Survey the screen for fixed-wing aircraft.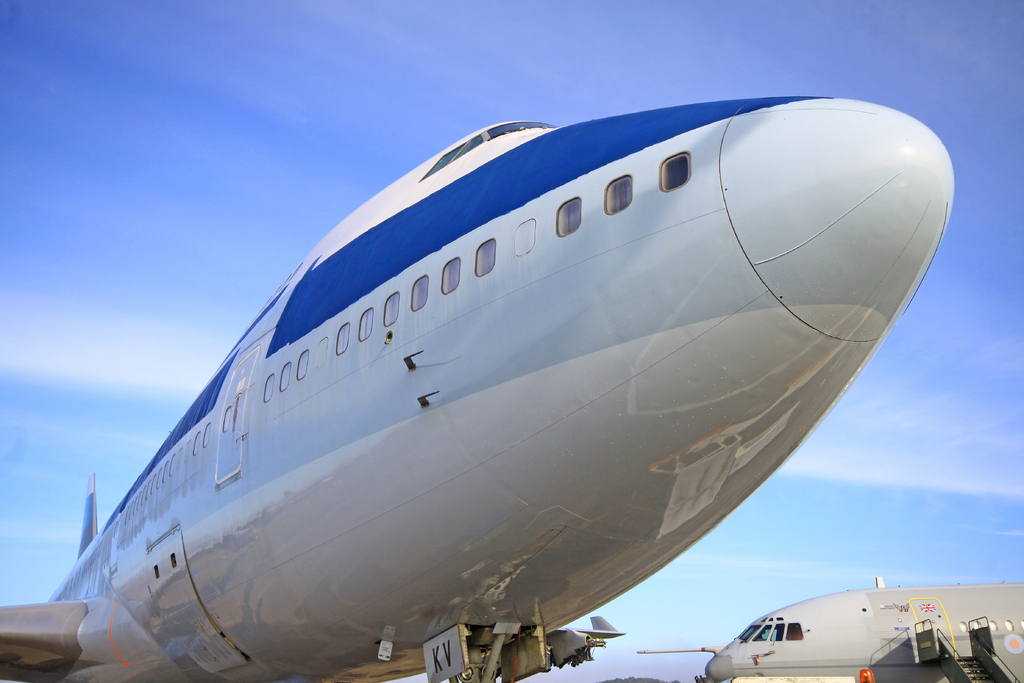
Survey found: bbox=(0, 97, 951, 680).
